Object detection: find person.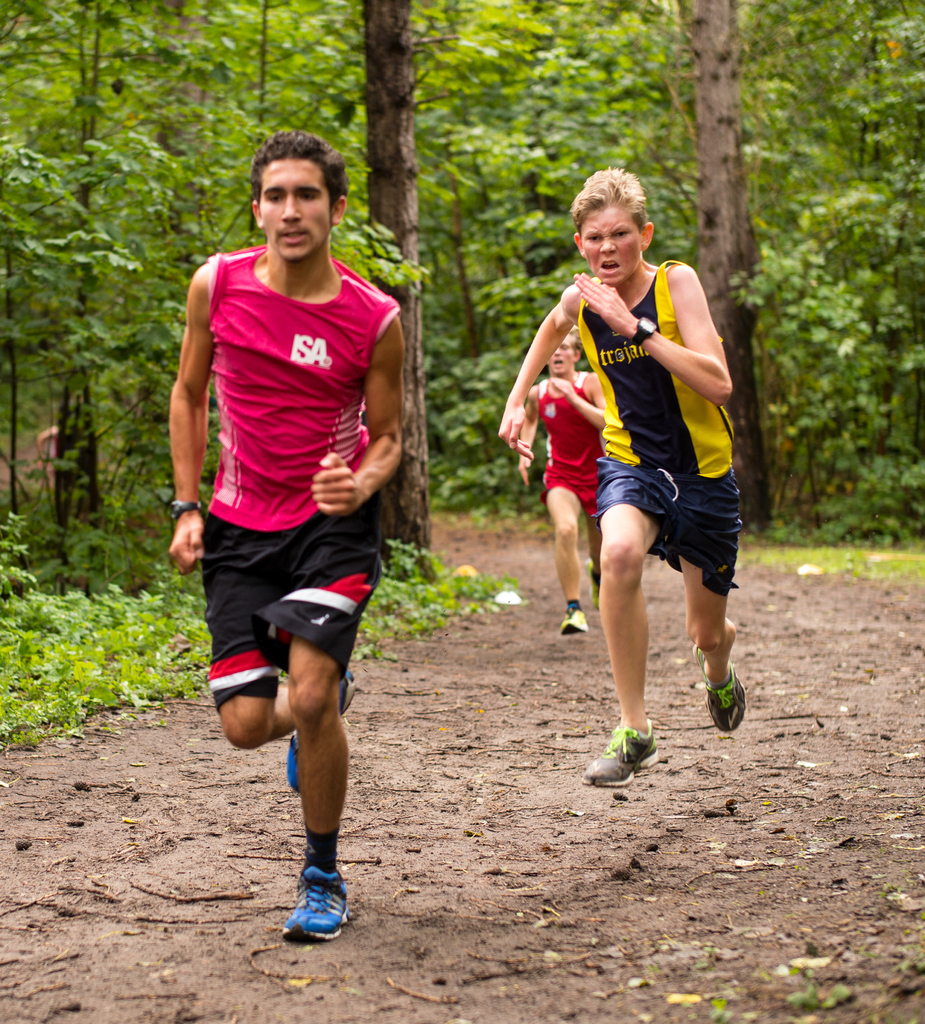
161,131,406,944.
